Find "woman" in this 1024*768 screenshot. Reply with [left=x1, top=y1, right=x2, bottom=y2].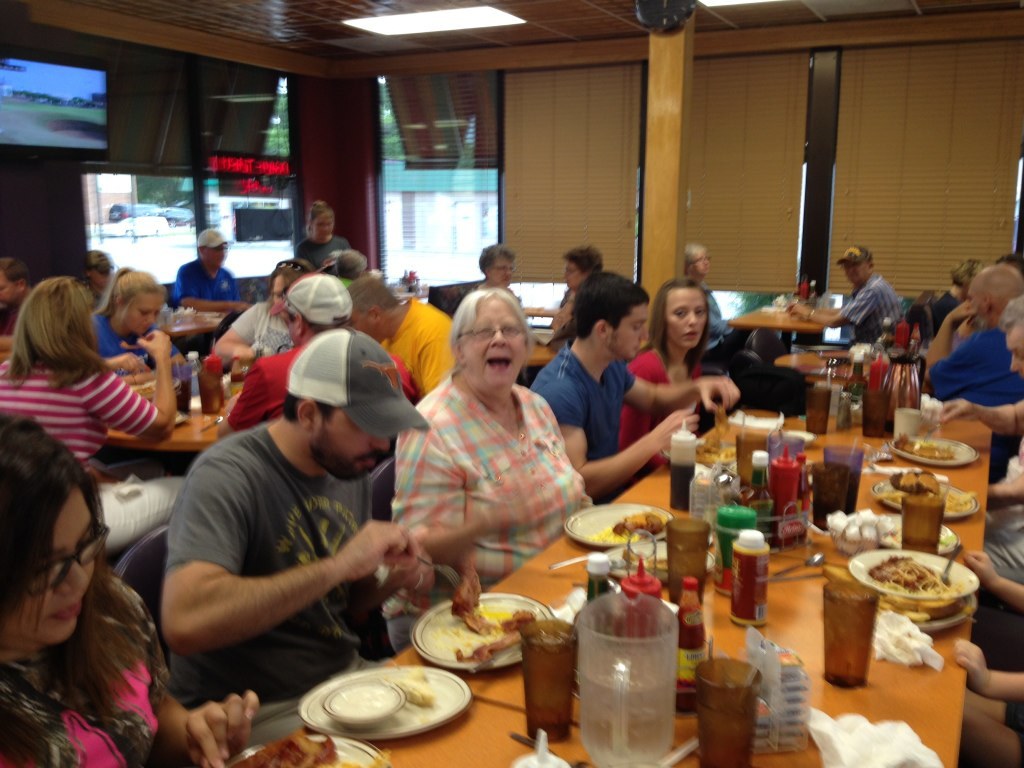
[left=367, top=267, right=595, bottom=620].
